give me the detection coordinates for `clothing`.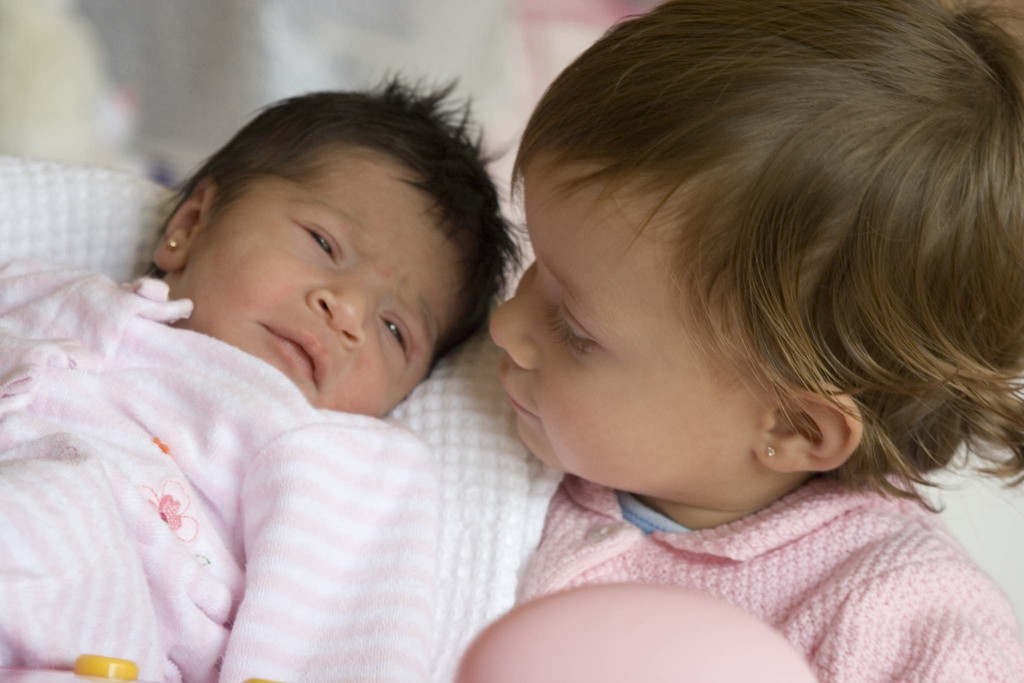
{"x1": 451, "y1": 468, "x2": 1023, "y2": 682}.
